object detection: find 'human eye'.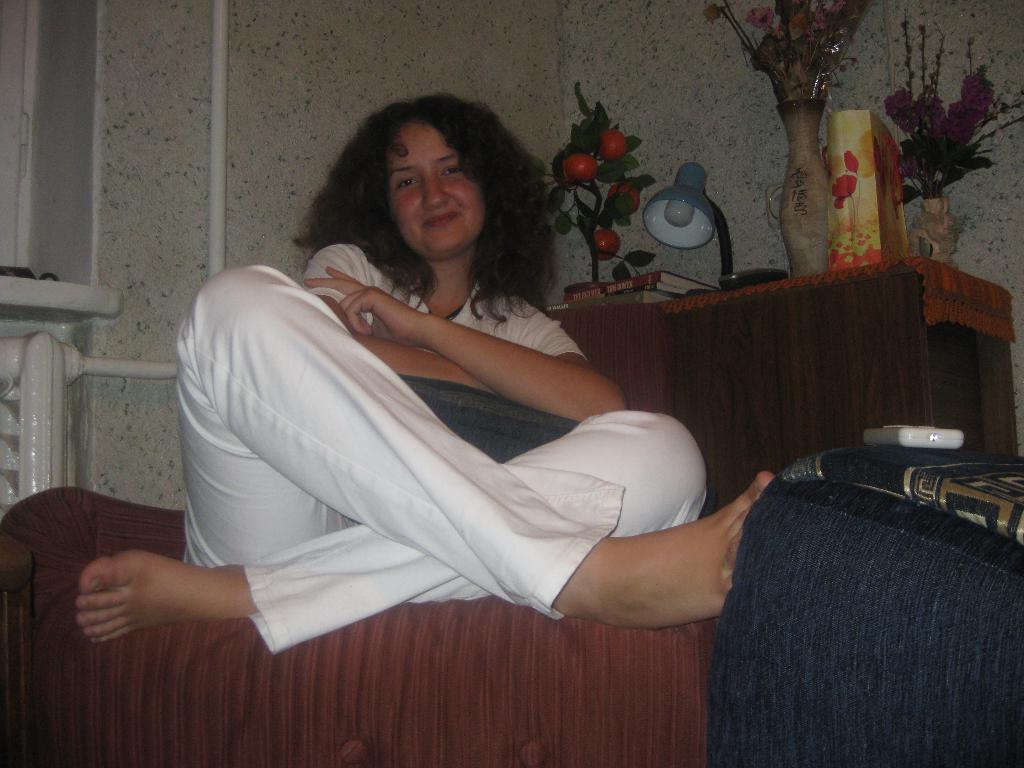
395/175/420/190.
